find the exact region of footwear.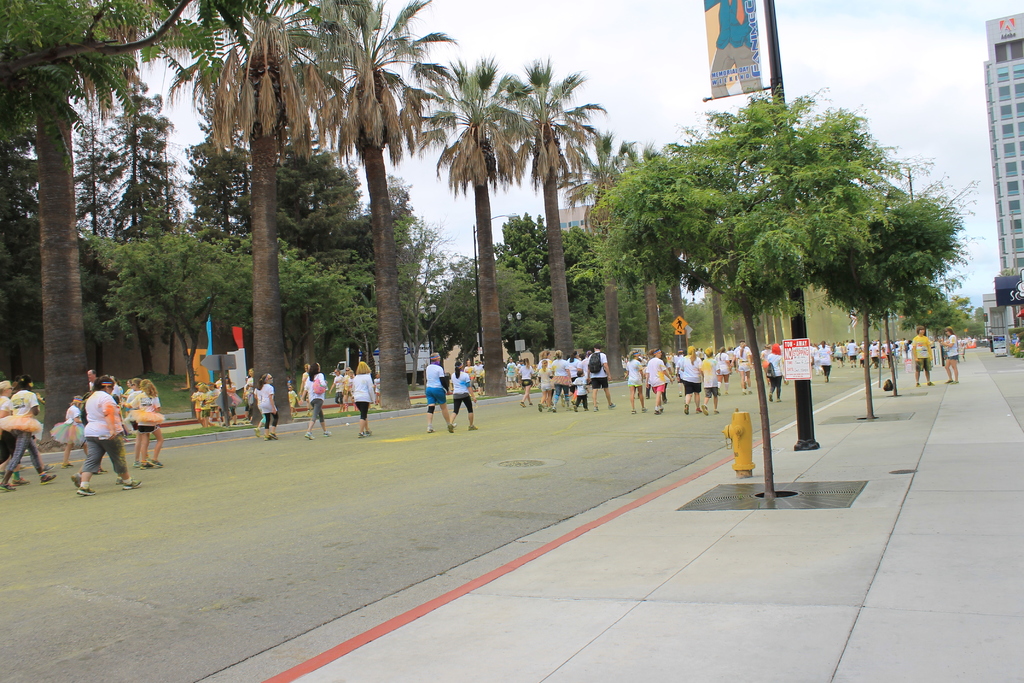
Exact region: BBox(146, 459, 163, 468).
